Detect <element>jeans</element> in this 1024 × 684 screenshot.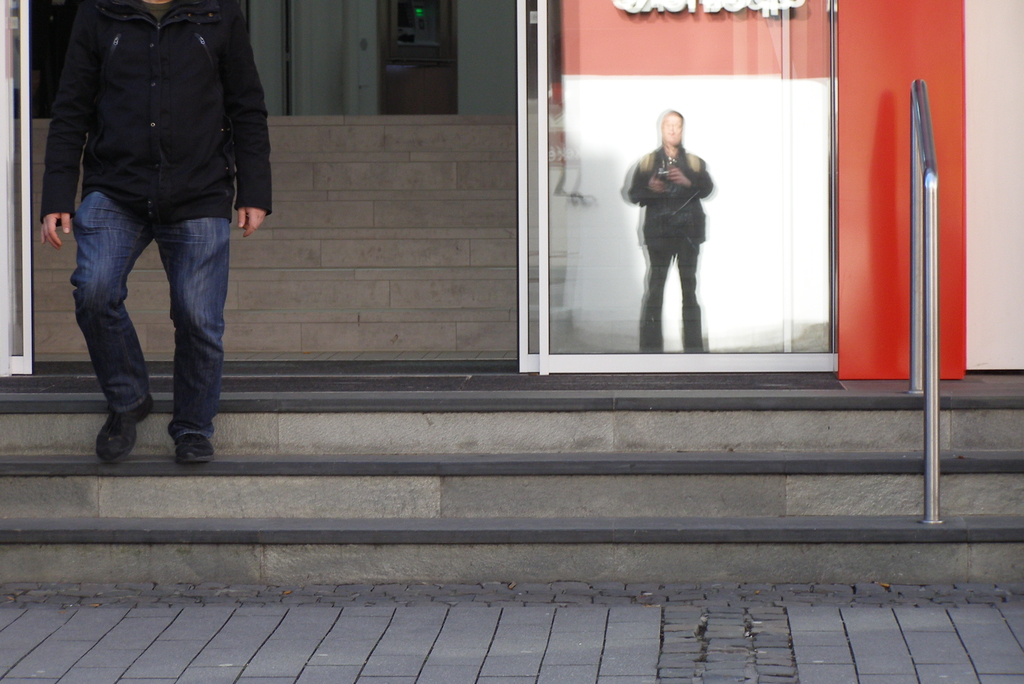
Detection: locate(68, 188, 232, 441).
